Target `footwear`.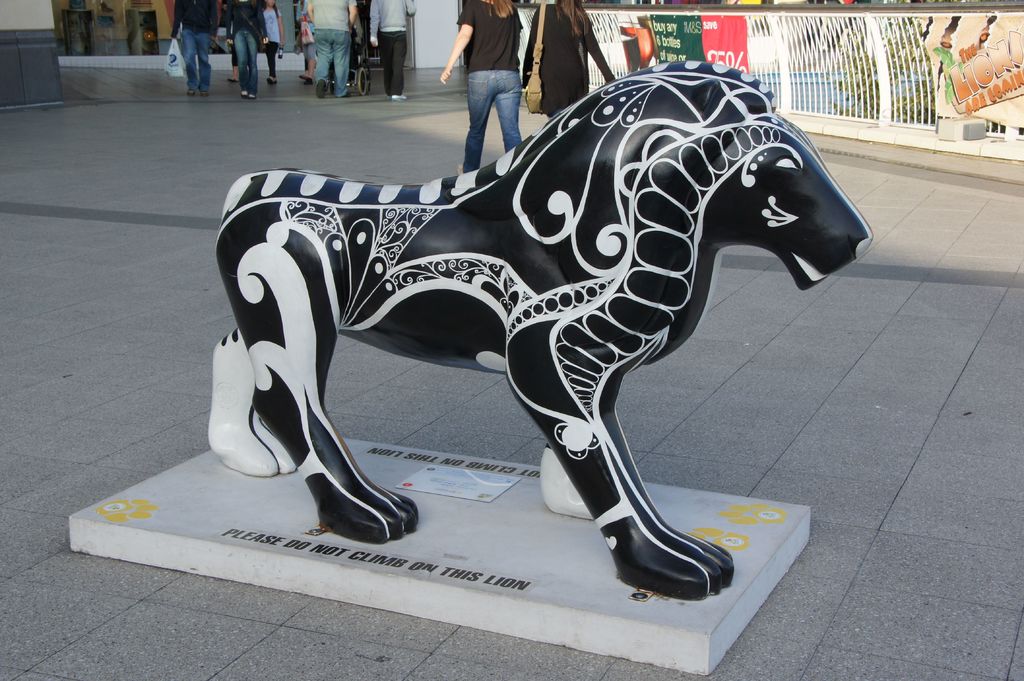
Target region: region(247, 97, 255, 100).
